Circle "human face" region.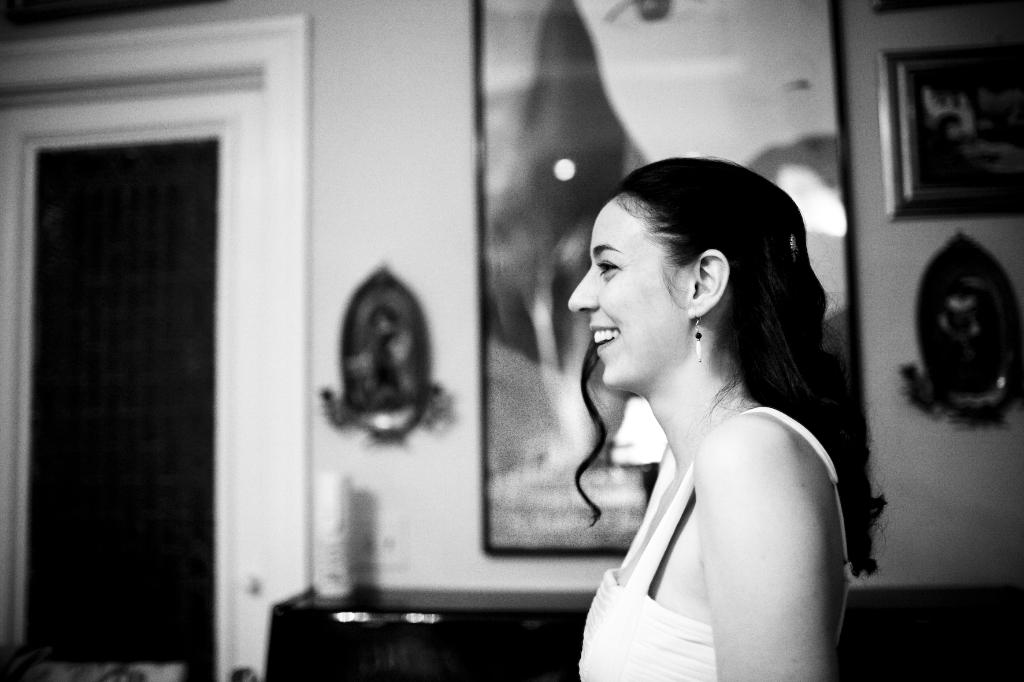
Region: 567, 199, 691, 386.
